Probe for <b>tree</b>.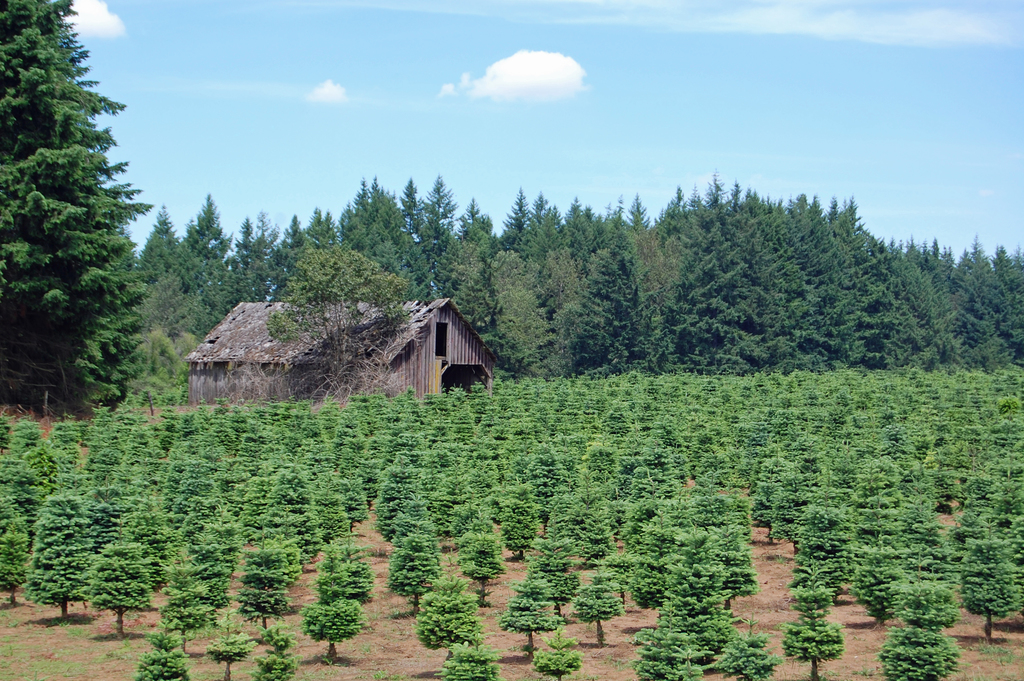
Probe result: select_region(561, 199, 588, 240).
